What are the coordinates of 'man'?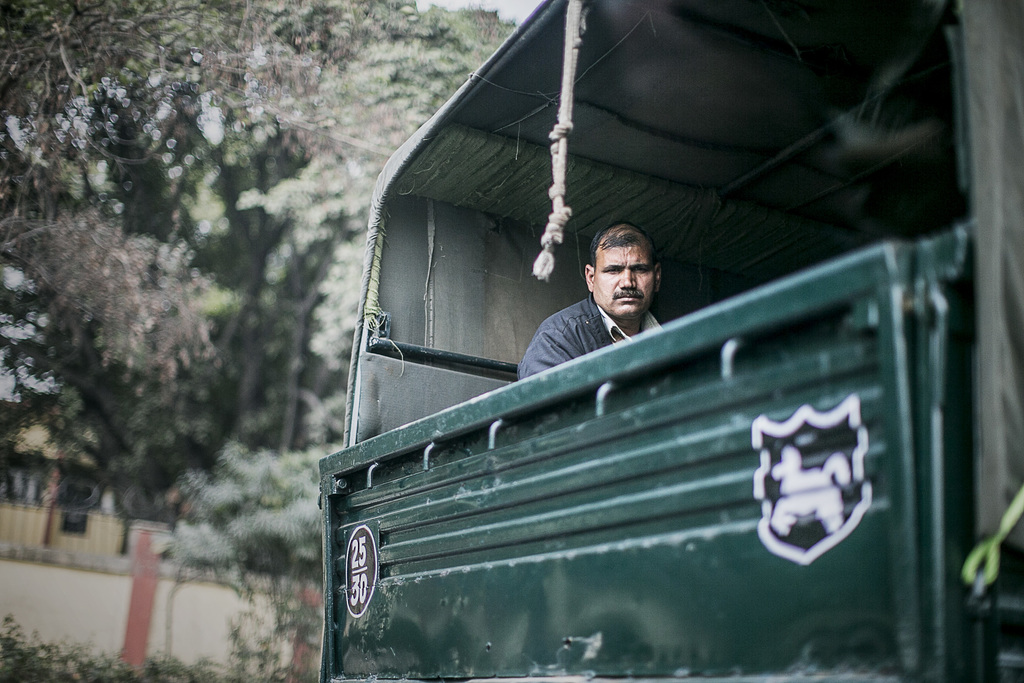
region(509, 227, 706, 374).
